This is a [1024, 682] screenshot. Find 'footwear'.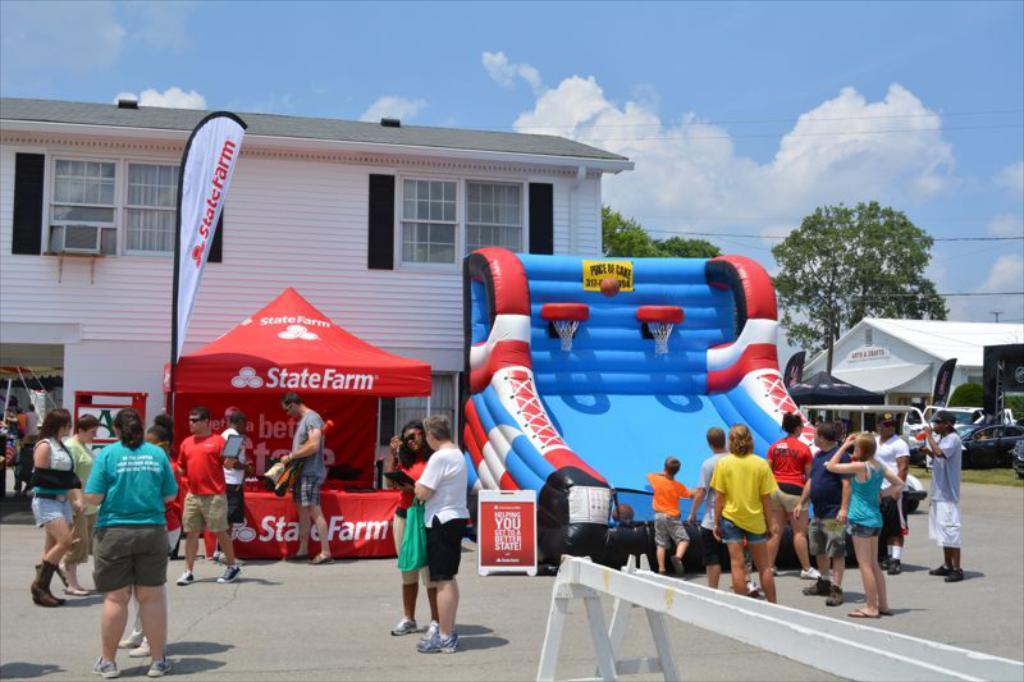
Bounding box: locate(116, 618, 142, 646).
